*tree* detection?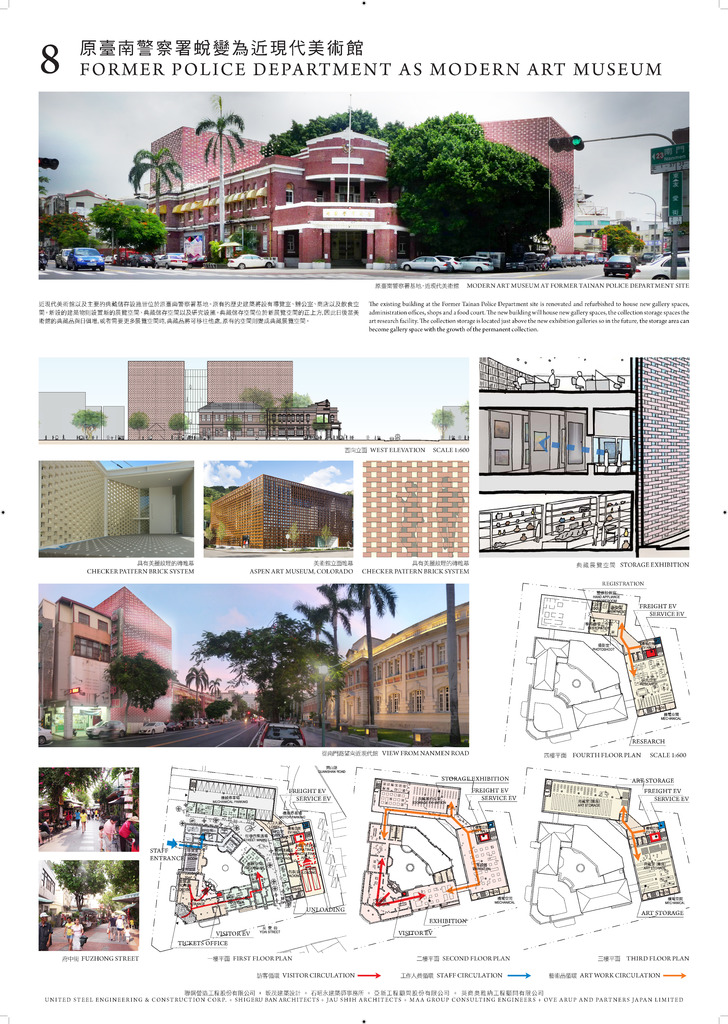
x1=374, y1=120, x2=559, y2=286
